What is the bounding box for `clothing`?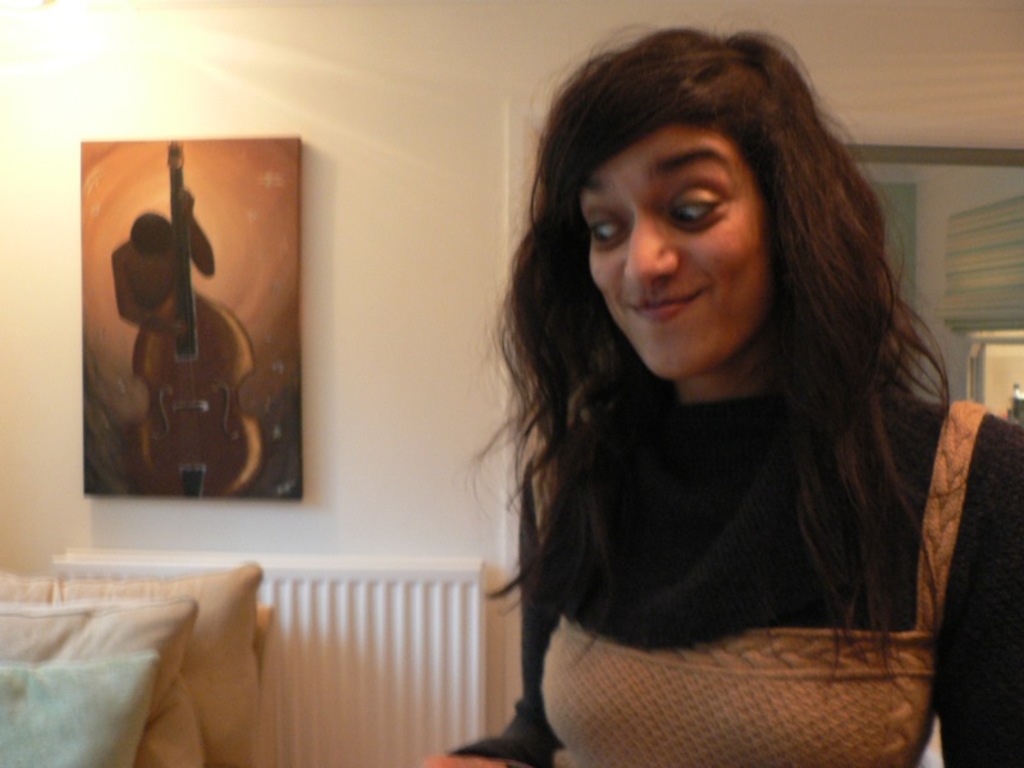
detection(434, 399, 1023, 765).
